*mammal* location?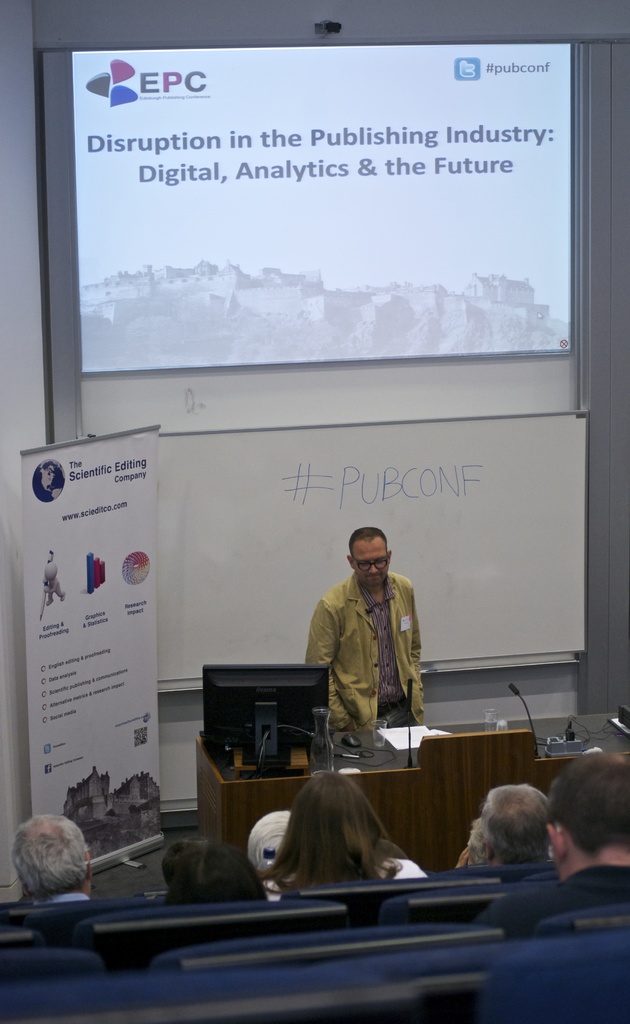
x1=250 y1=807 x2=293 y2=875
